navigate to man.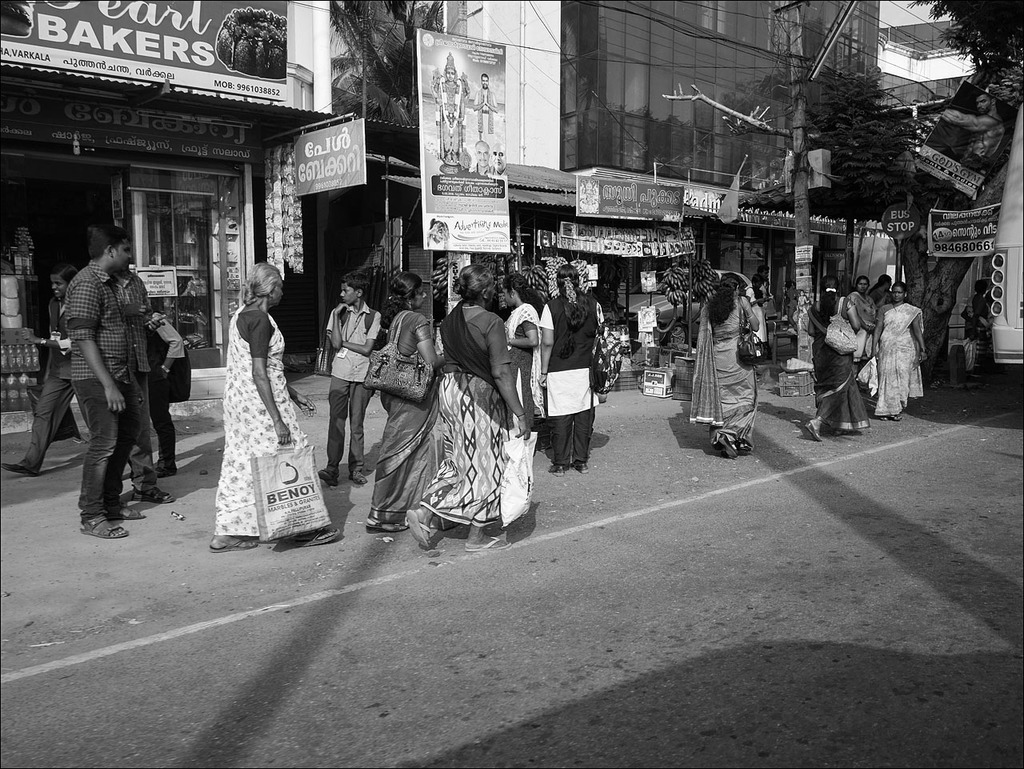
Navigation target: bbox=[71, 220, 138, 536].
